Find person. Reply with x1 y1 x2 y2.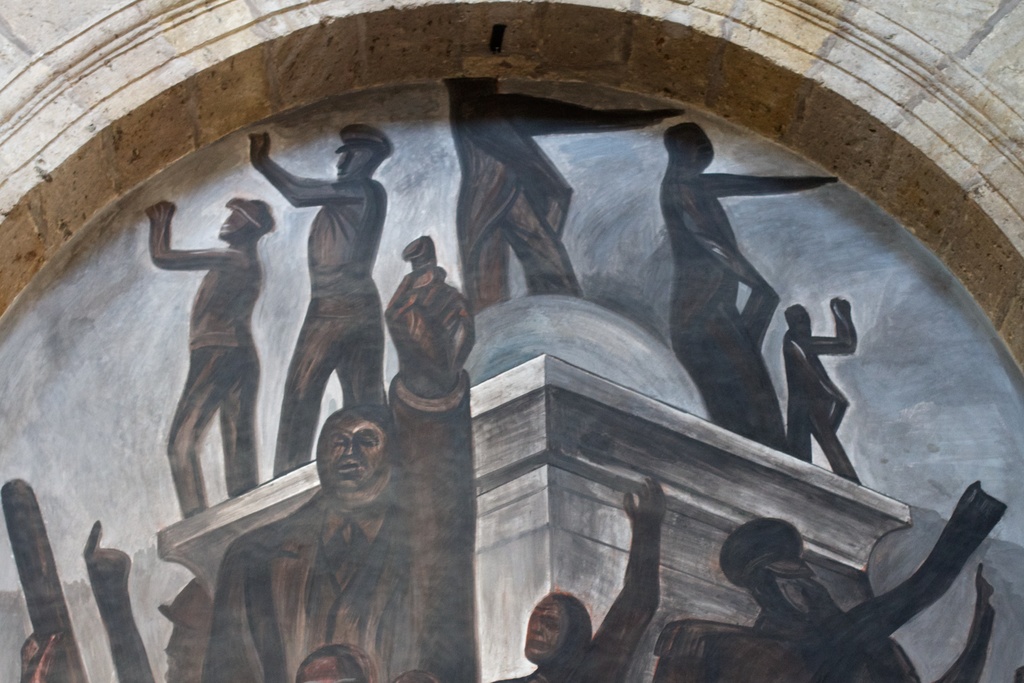
494 479 666 682.
